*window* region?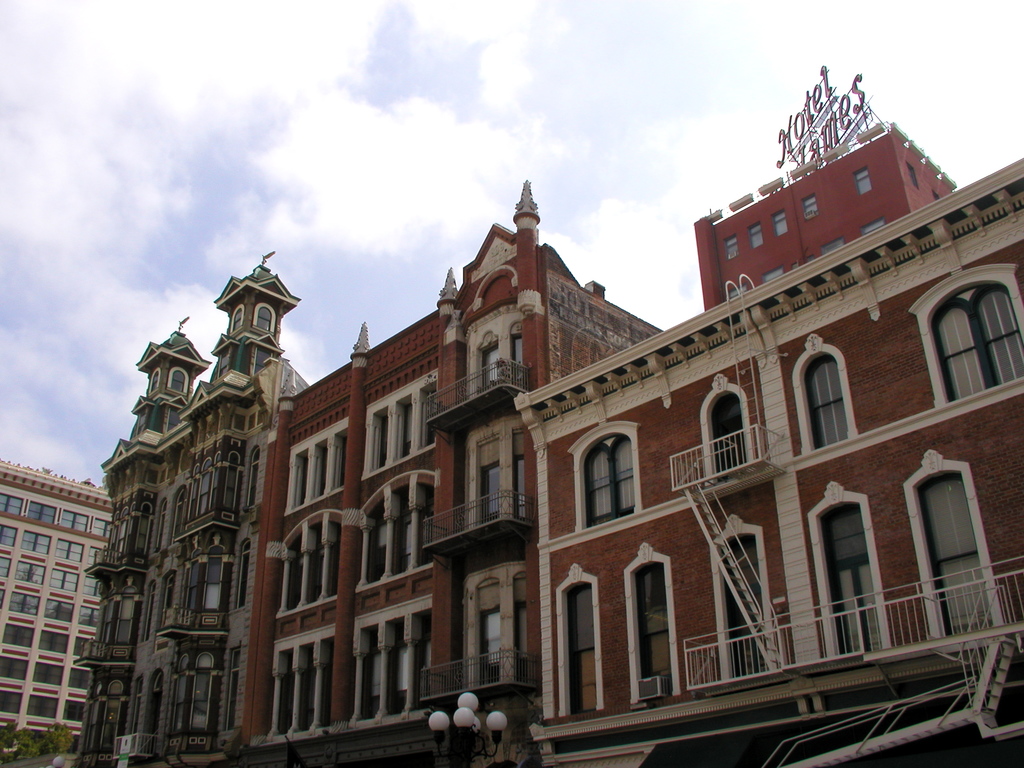
[900,447,1009,637]
